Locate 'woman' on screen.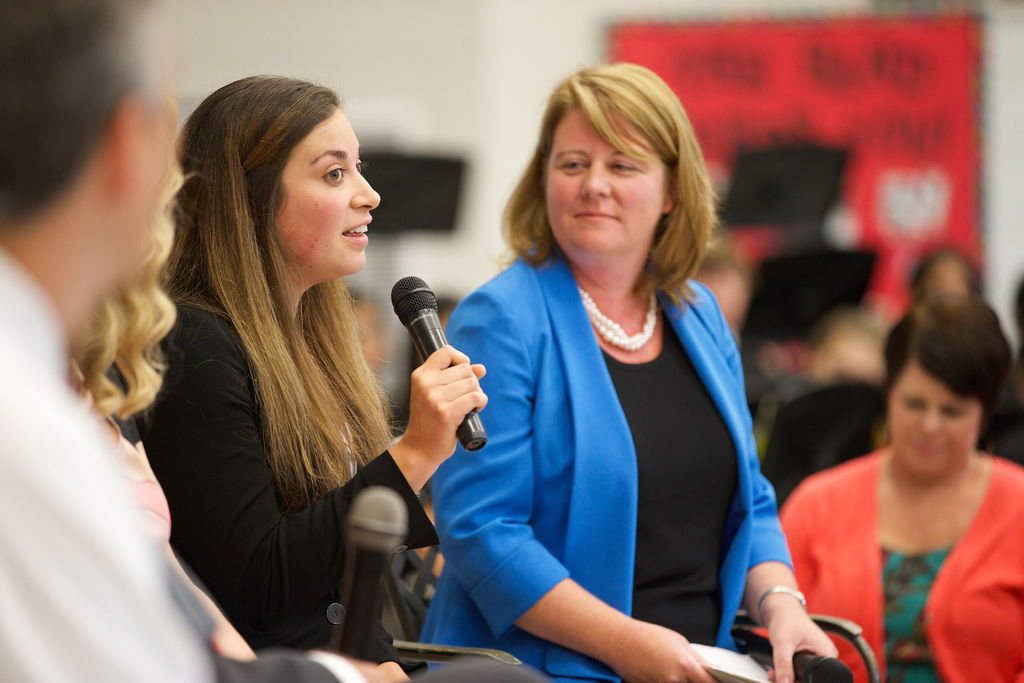
On screen at {"left": 779, "top": 293, "right": 1023, "bottom": 682}.
